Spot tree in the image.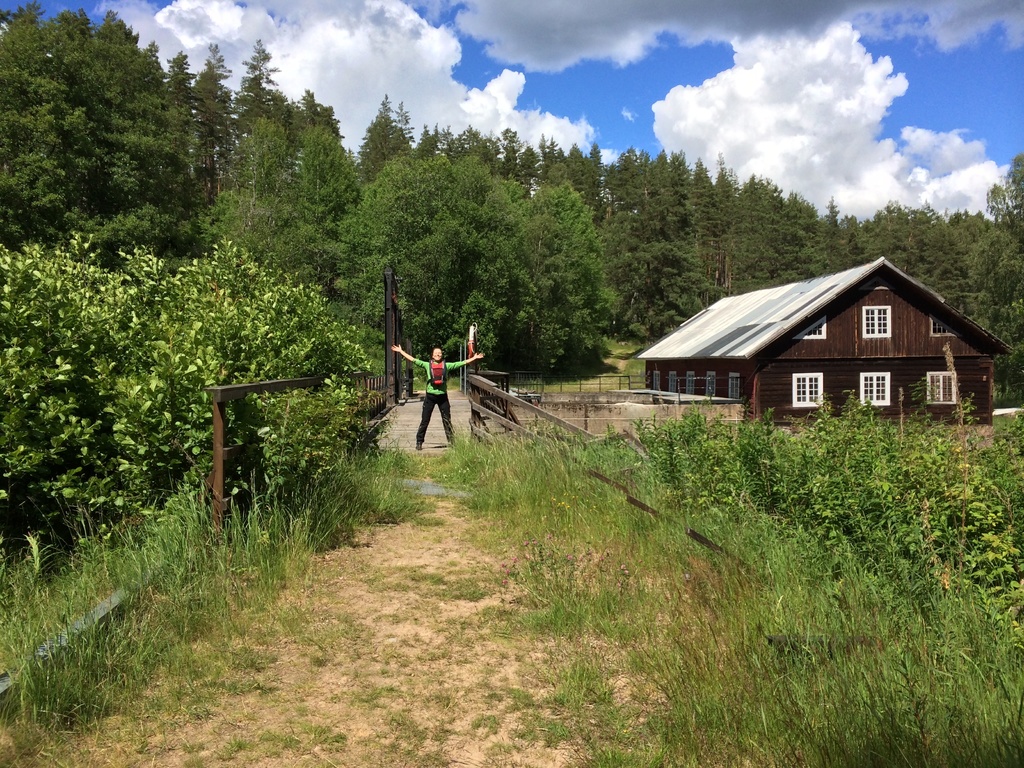
tree found at box=[525, 176, 611, 364].
